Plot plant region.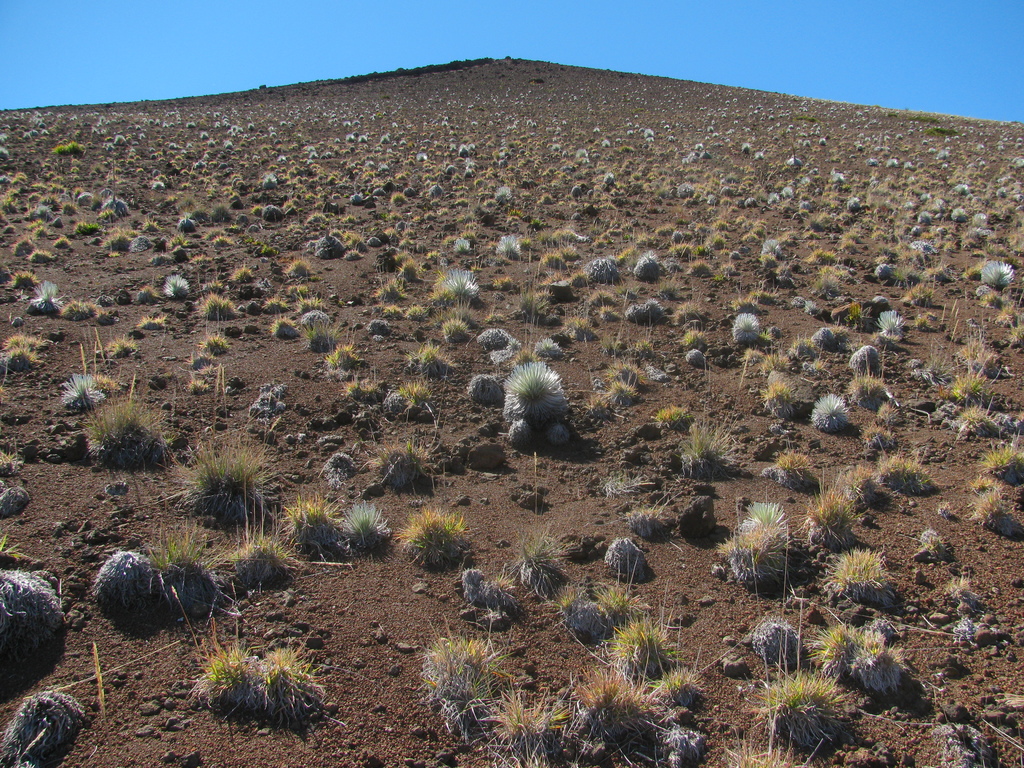
Plotted at BBox(4, 345, 33, 372).
